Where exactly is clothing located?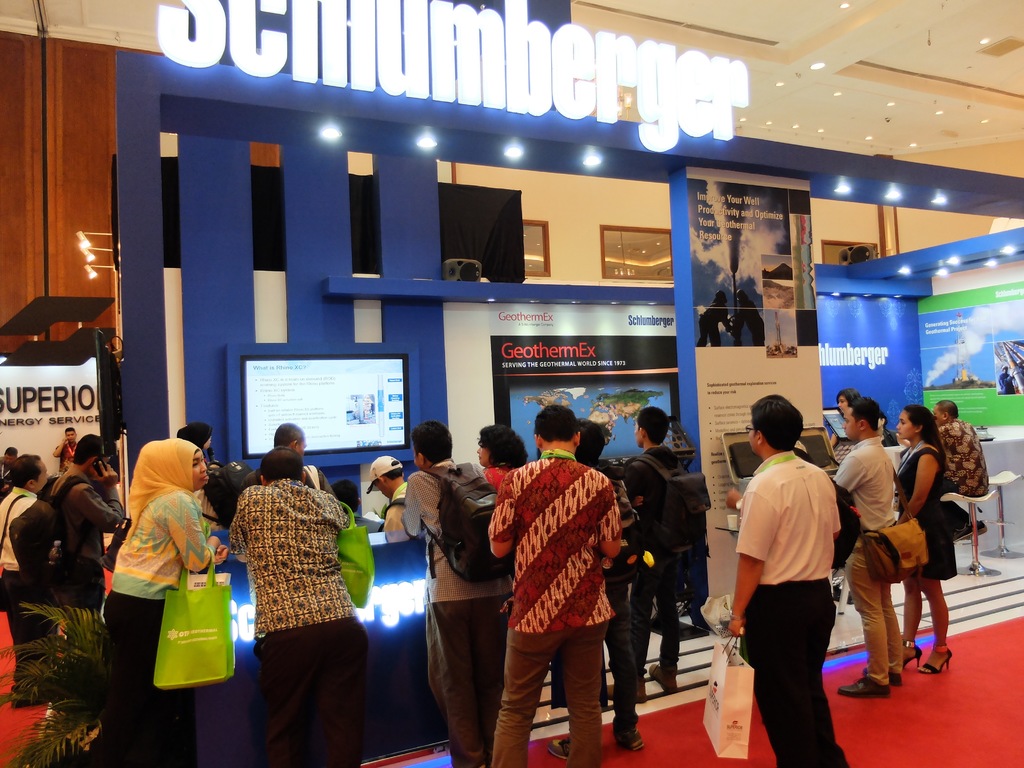
Its bounding box is BBox(886, 435, 963, 582).
